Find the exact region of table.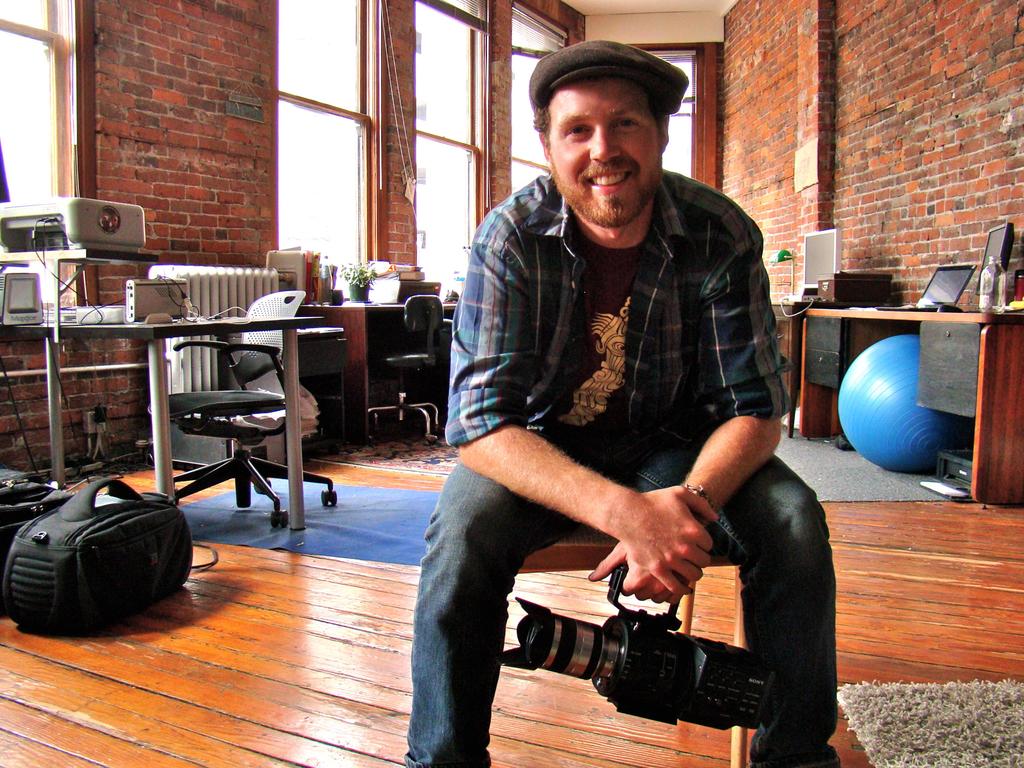
Exact region: (771,301,827,436).
